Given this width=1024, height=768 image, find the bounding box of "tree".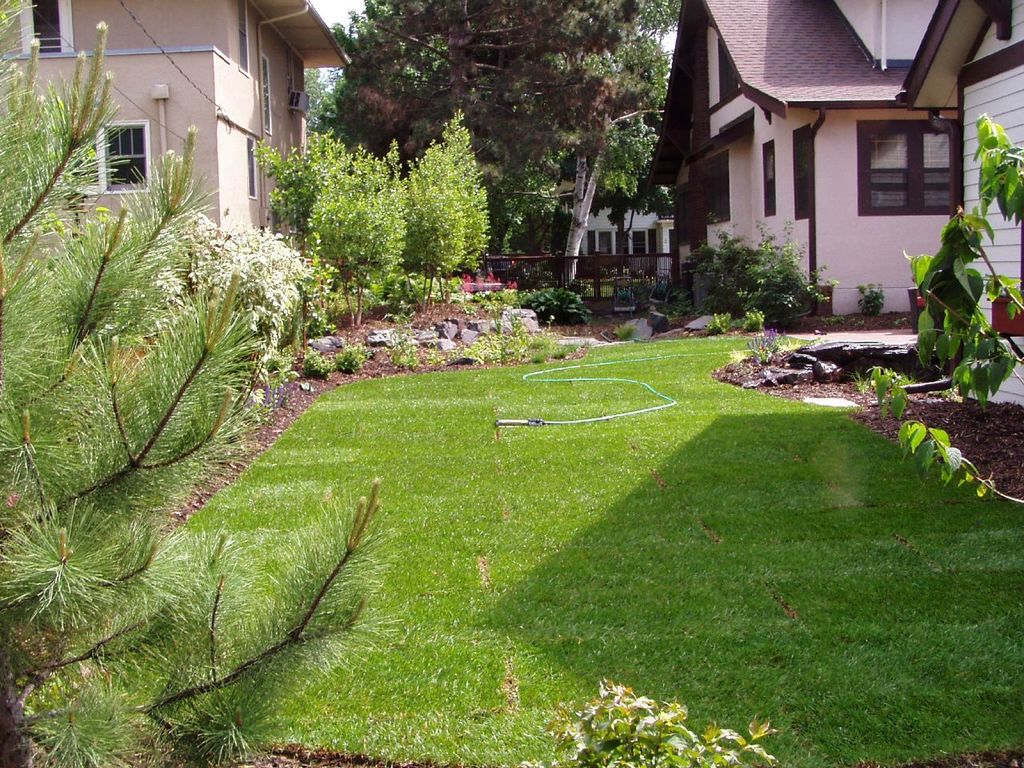
left=502, top=670, right=784, bottom=767.
